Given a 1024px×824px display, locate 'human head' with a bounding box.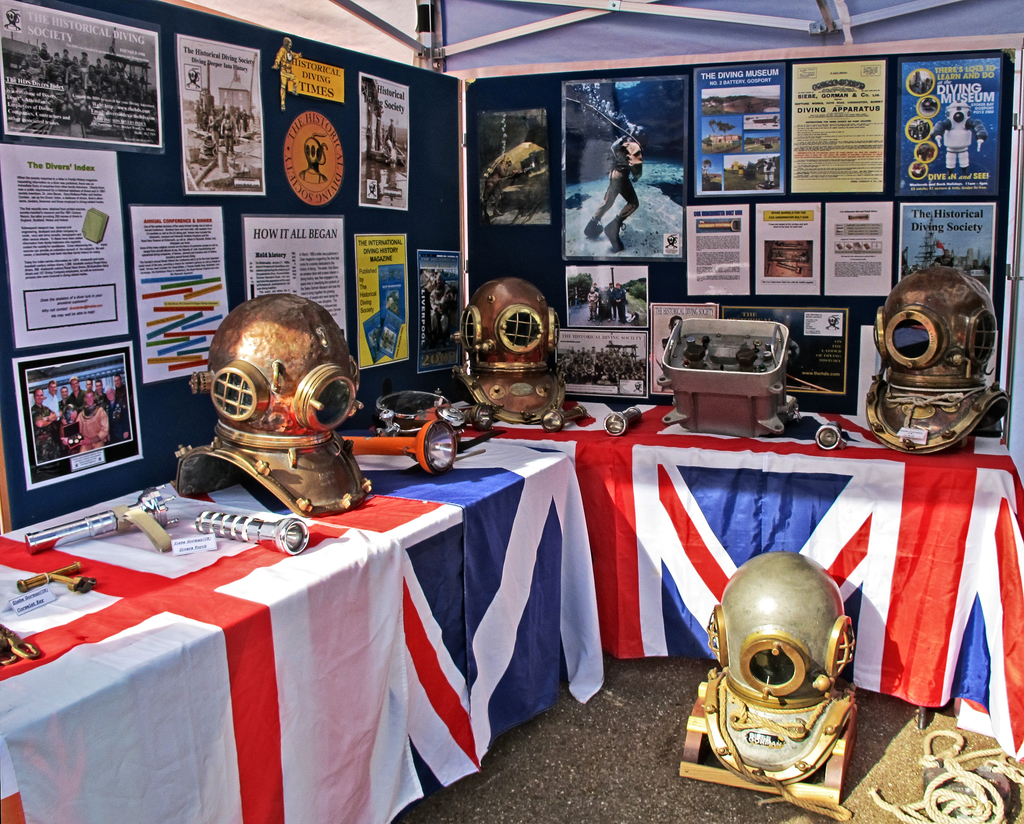
Located: left=62, top=385, right=68, bottom=400.
